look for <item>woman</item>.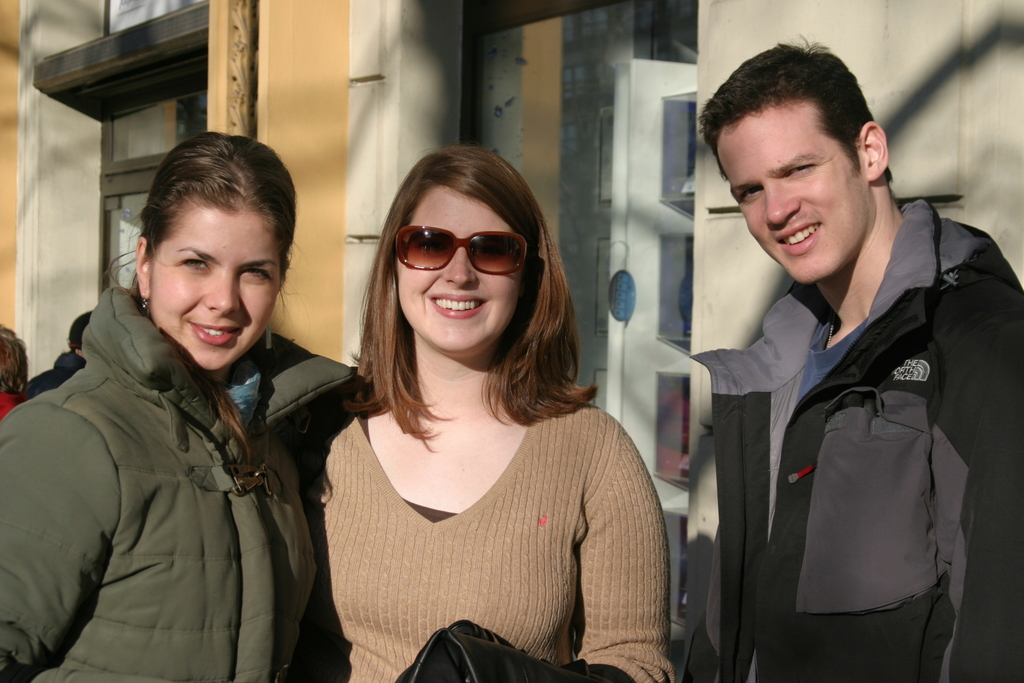
Found: Rect(299, 141, 679, 682).
